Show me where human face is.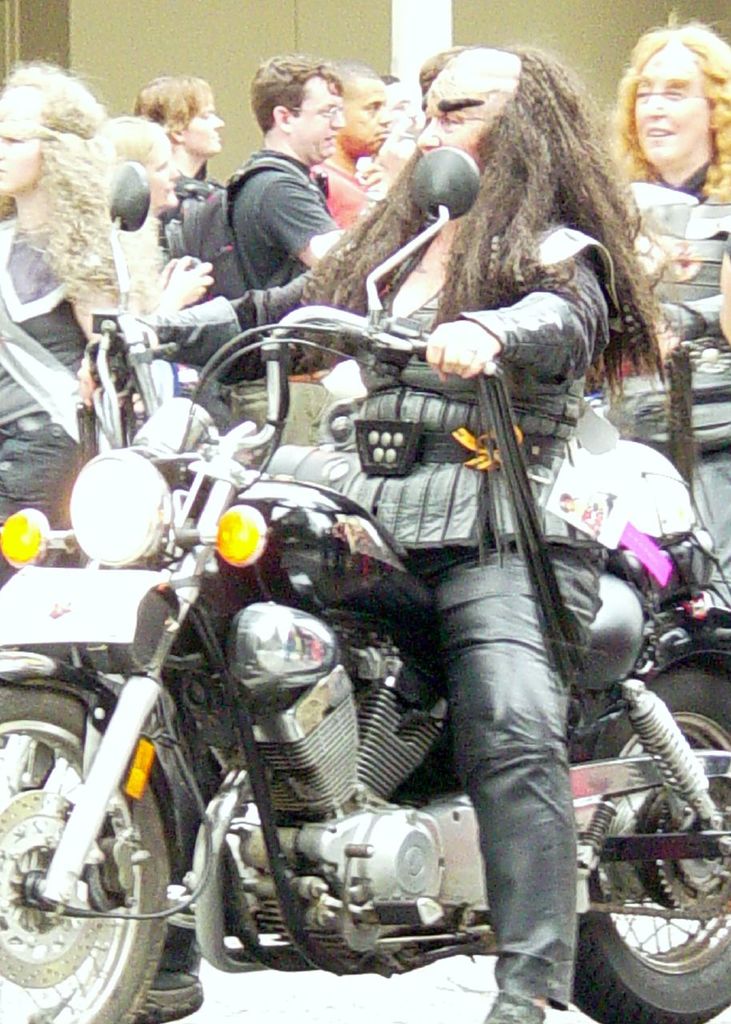
human face is at {"left": 342, "top": 79, "right": 391, "bottom": 160}.
